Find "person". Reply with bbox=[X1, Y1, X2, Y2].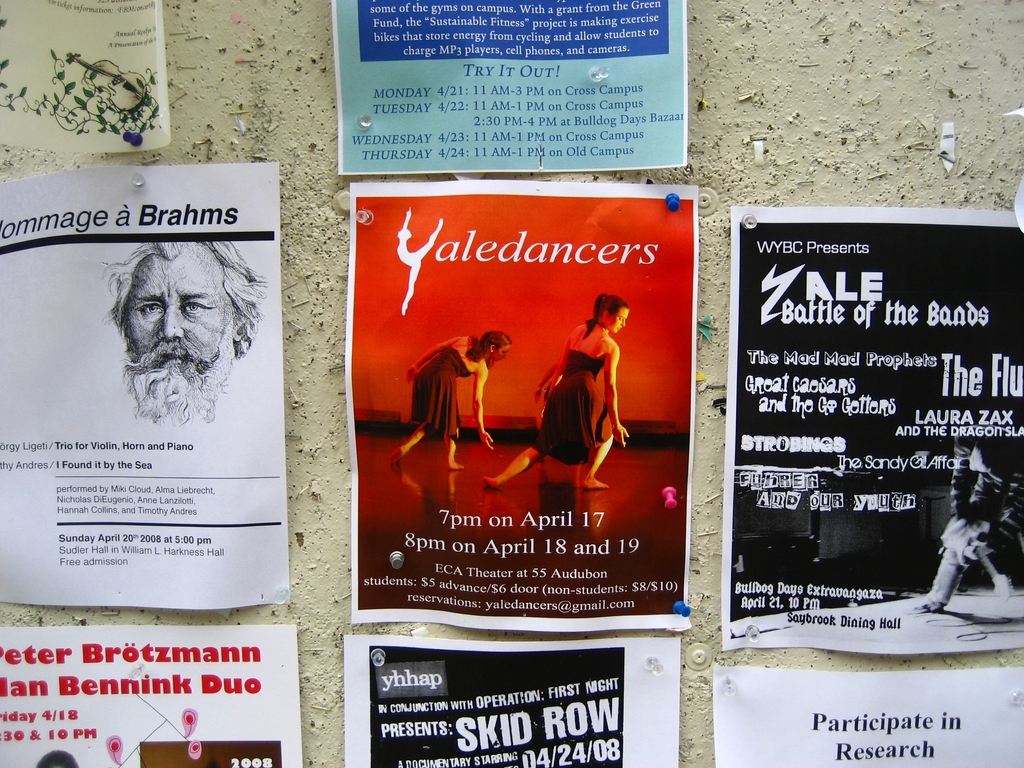
bbox=[388, 333, 509, 474].
